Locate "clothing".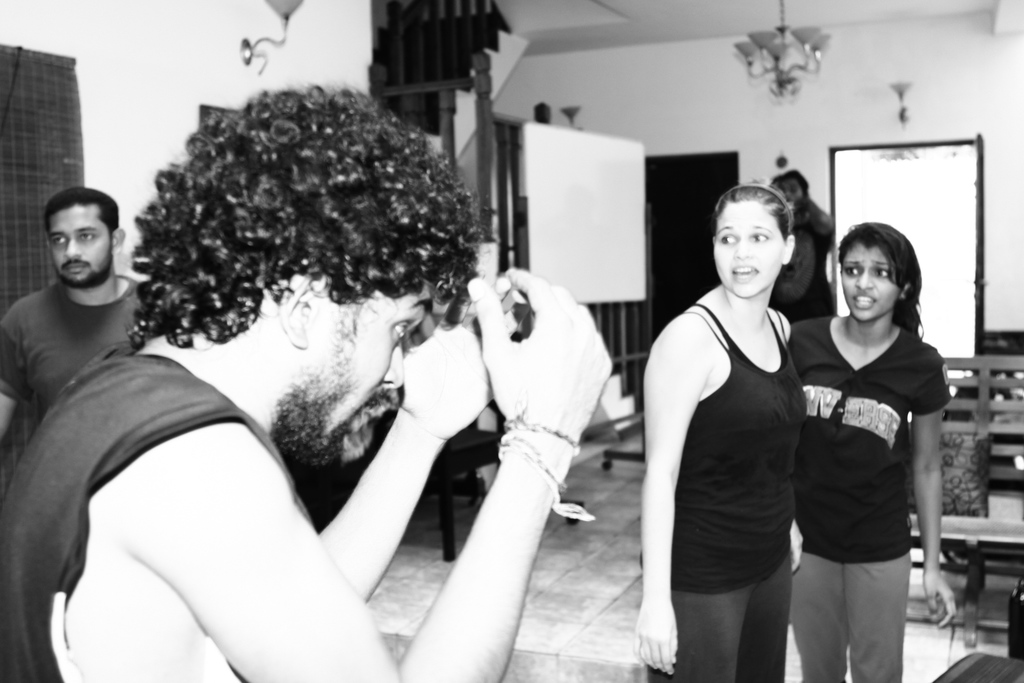
Bounding box: select_region(0, 349, 300, 682).
